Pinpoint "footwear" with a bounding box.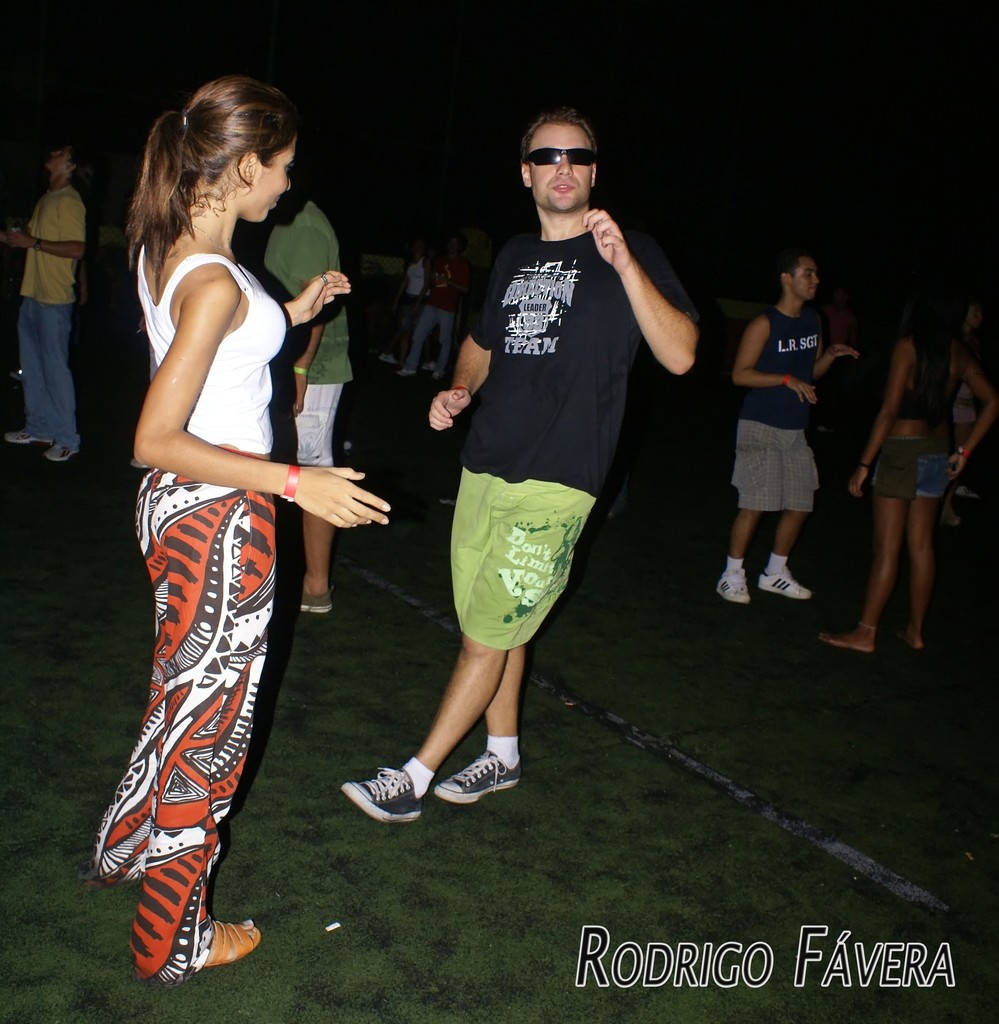
box=[437, 755, 523, 802].
